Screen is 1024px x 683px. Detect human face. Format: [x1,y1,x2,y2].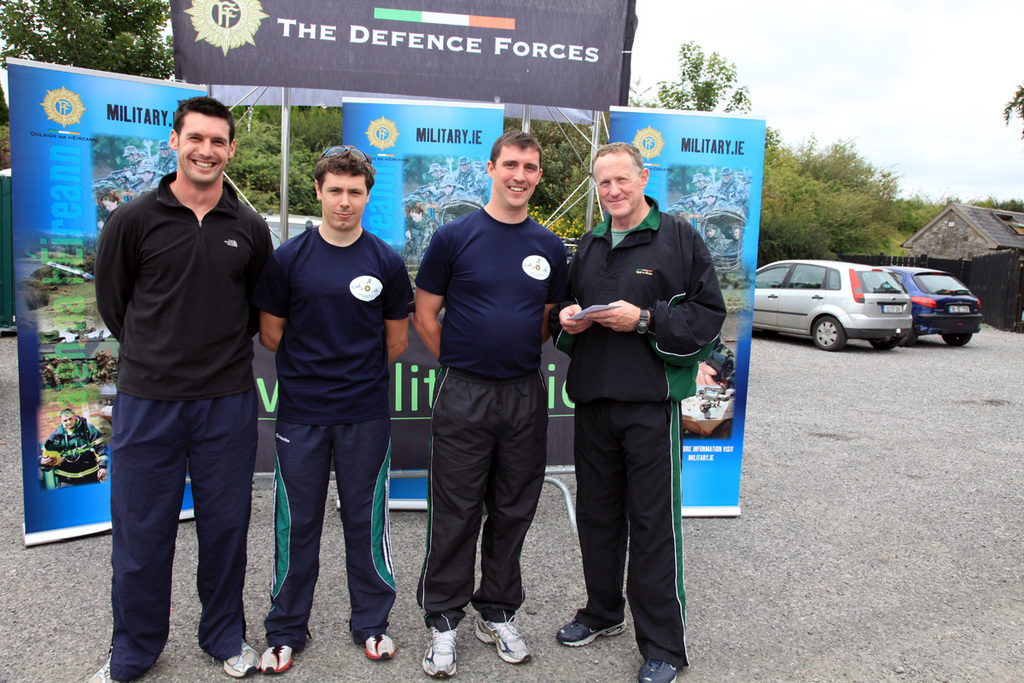
[175,117,230,176].
